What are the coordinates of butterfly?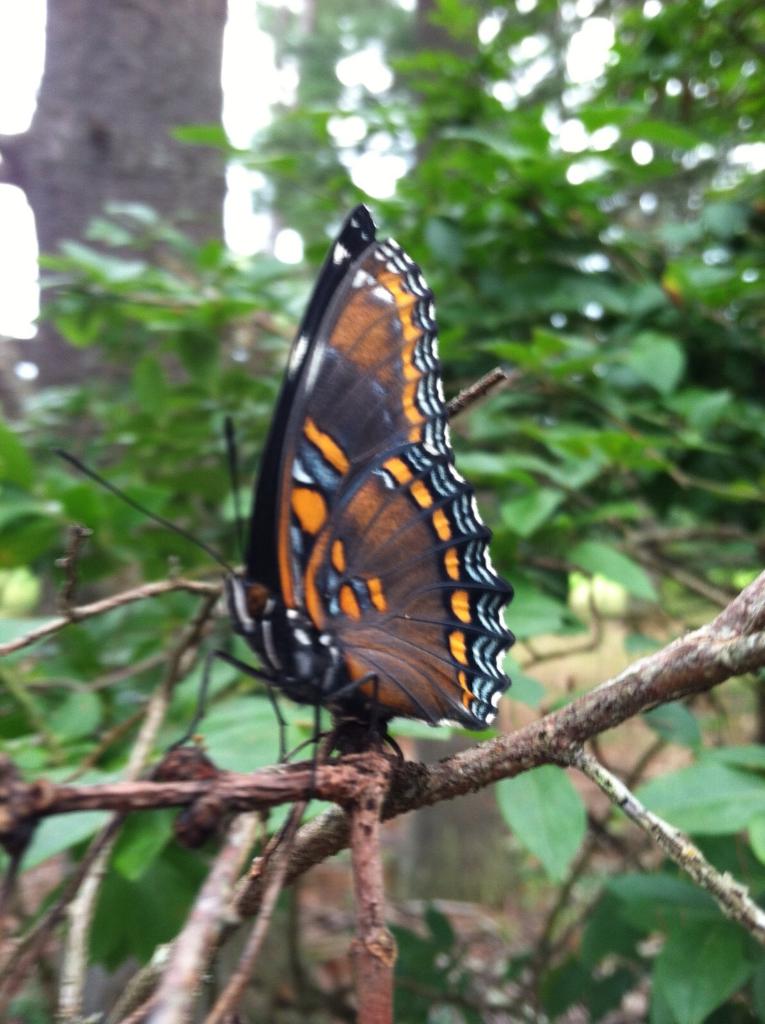
crop(246, 195, 507, 782).
